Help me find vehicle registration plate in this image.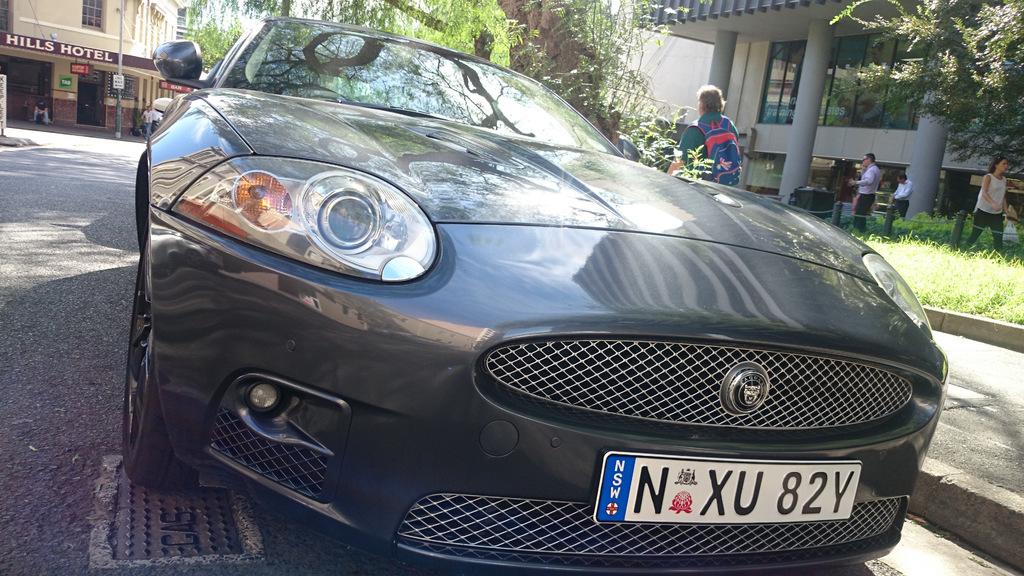
Found it: pyautogui.locateOnScreen(584, 449, 861, 531).
